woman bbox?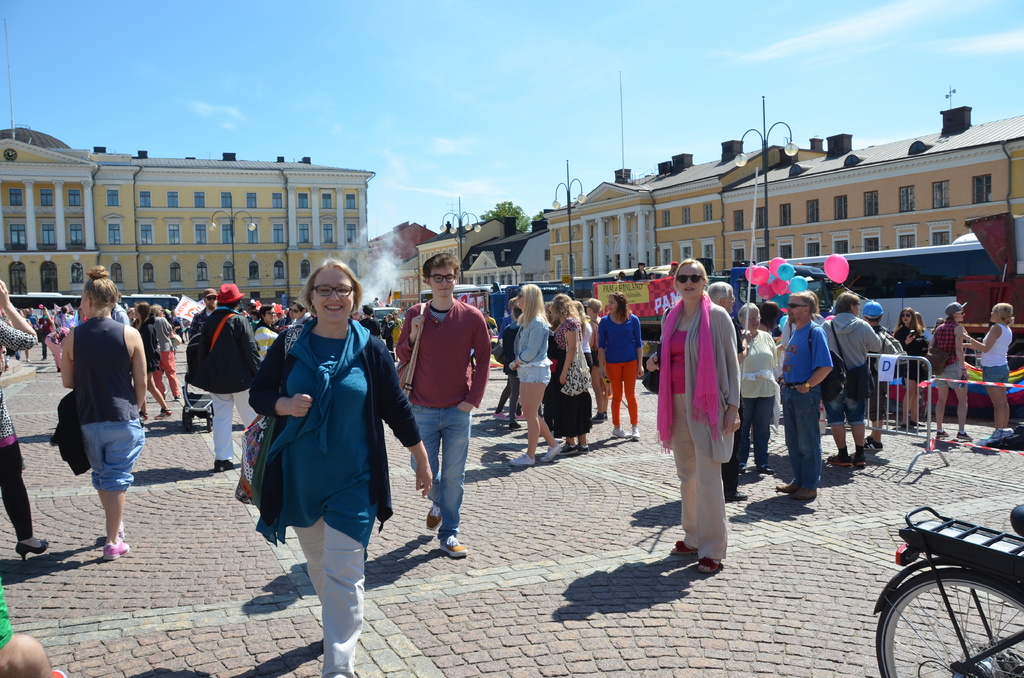
pyautogui.locateOnScreen(574, 300, 594, 378)
